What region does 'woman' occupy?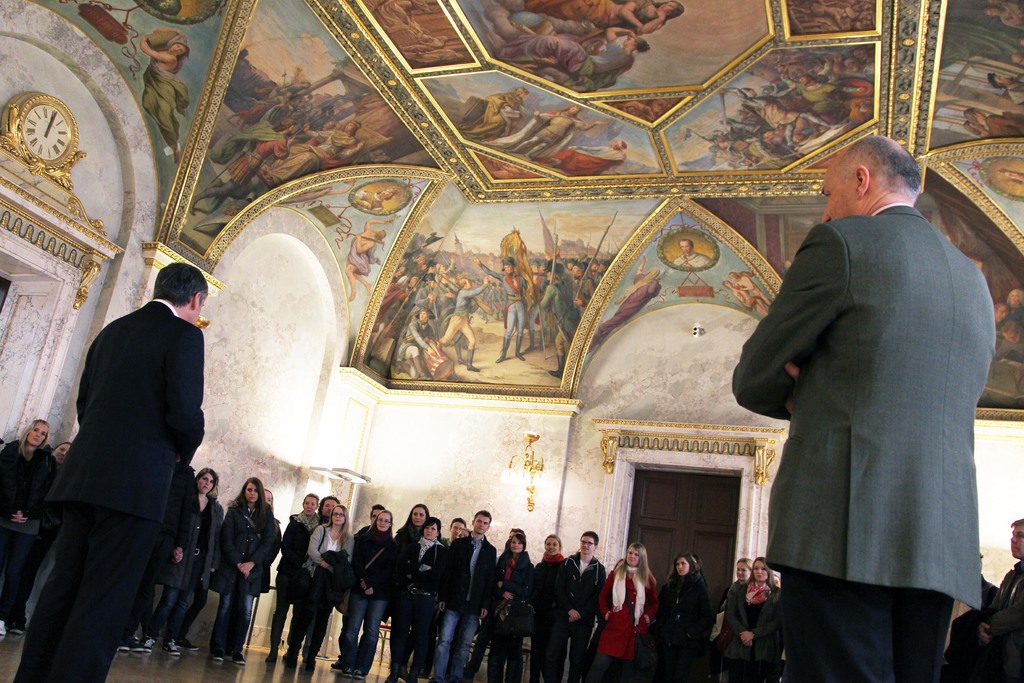
box(408, 519, 446, 680).
